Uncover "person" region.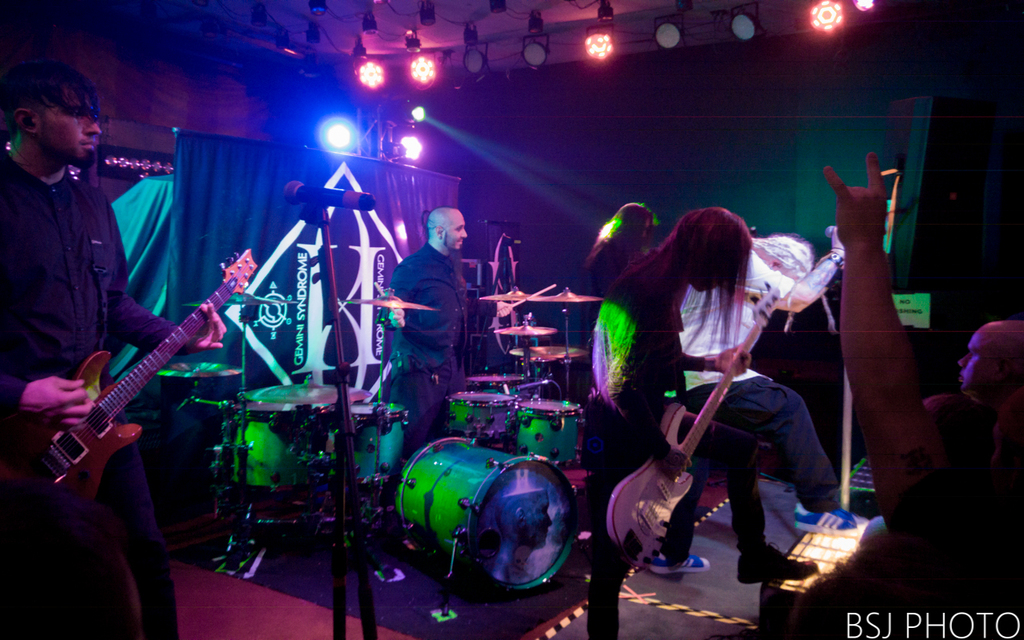
Uncovered: <box>0,66,225,639</box>.
